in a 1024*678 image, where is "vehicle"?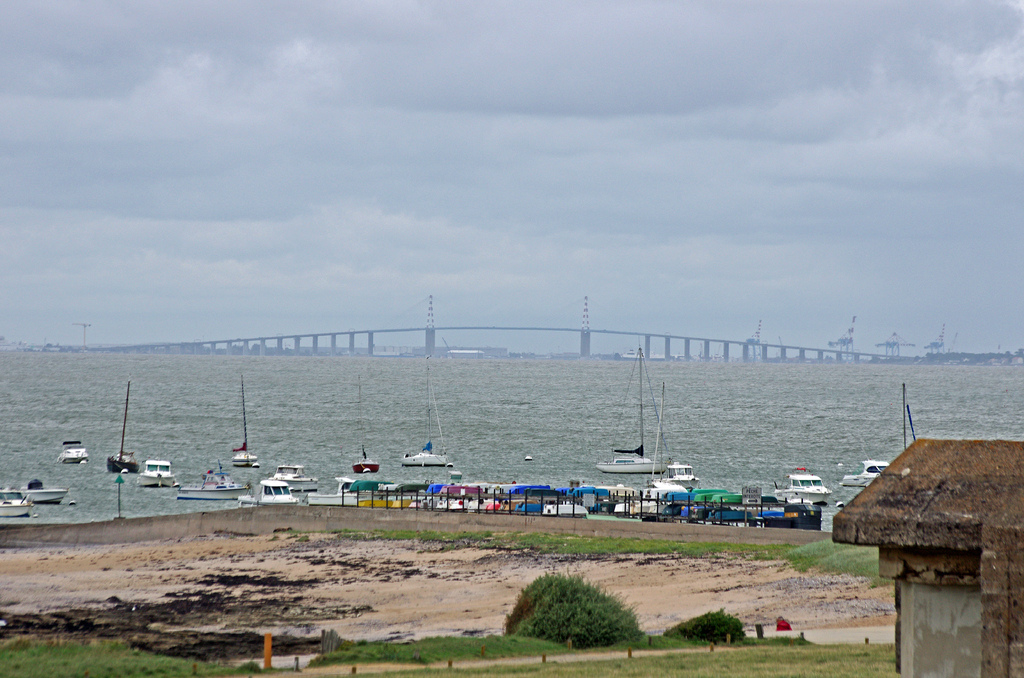
x1=1 y1=480 x2=74 y2=503.
